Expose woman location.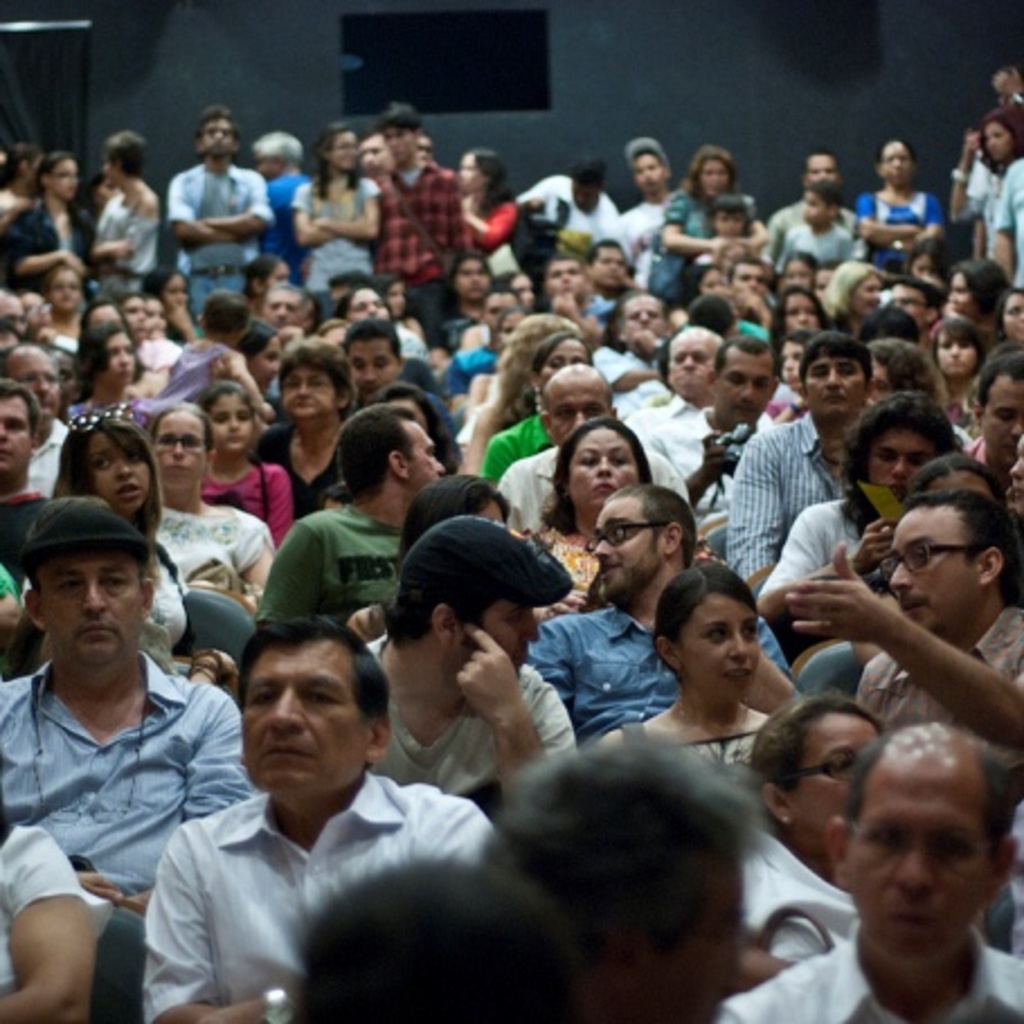
Exposed at l=725, t=700, r=891, b=968.
